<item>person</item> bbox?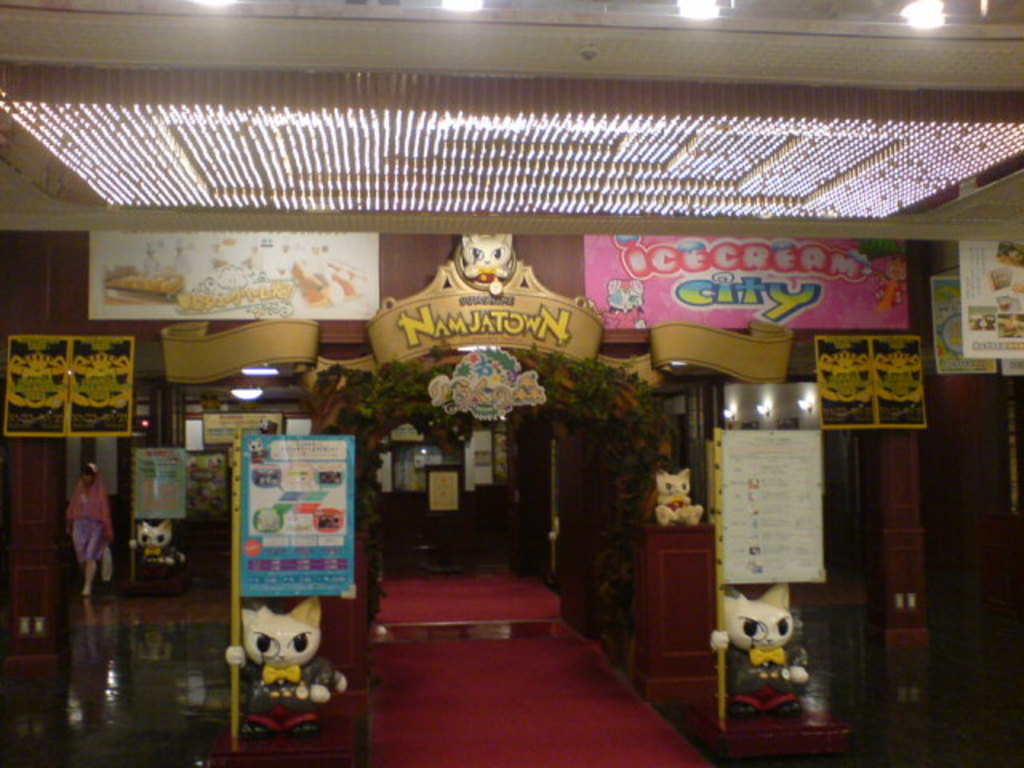
bbox=[46, 450, 107, 624]
